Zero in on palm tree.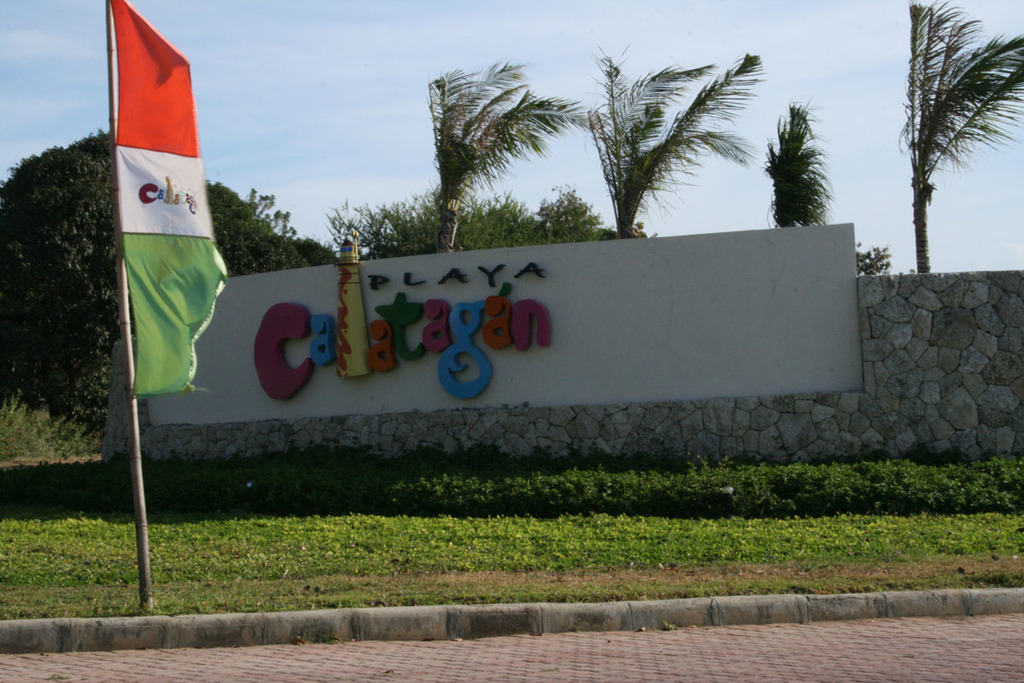
Zeroed in: rect(588, 44, 763, 239).
